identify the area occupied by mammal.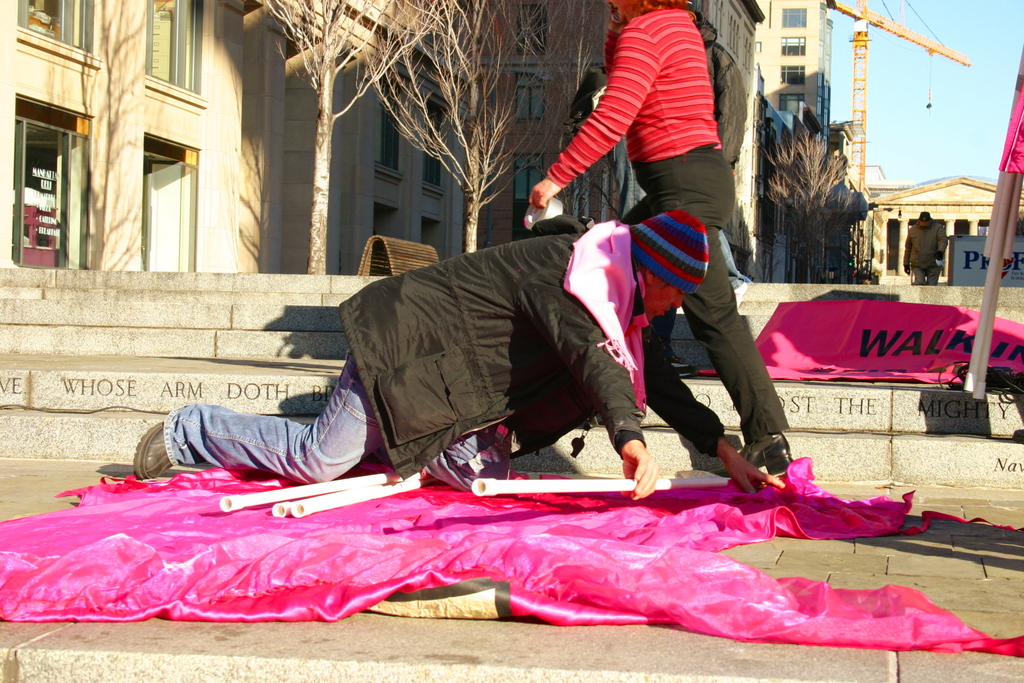
Area: detection(524, 0, 796, 475).
